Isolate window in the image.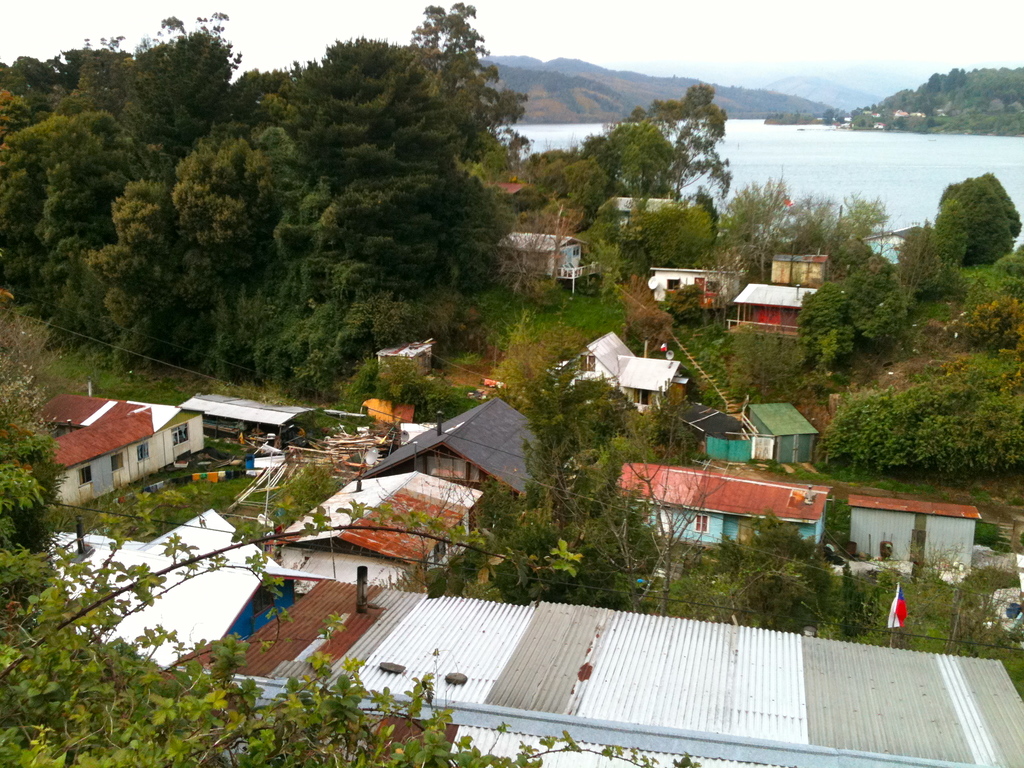
Isolated region: 572 246 580 257.
